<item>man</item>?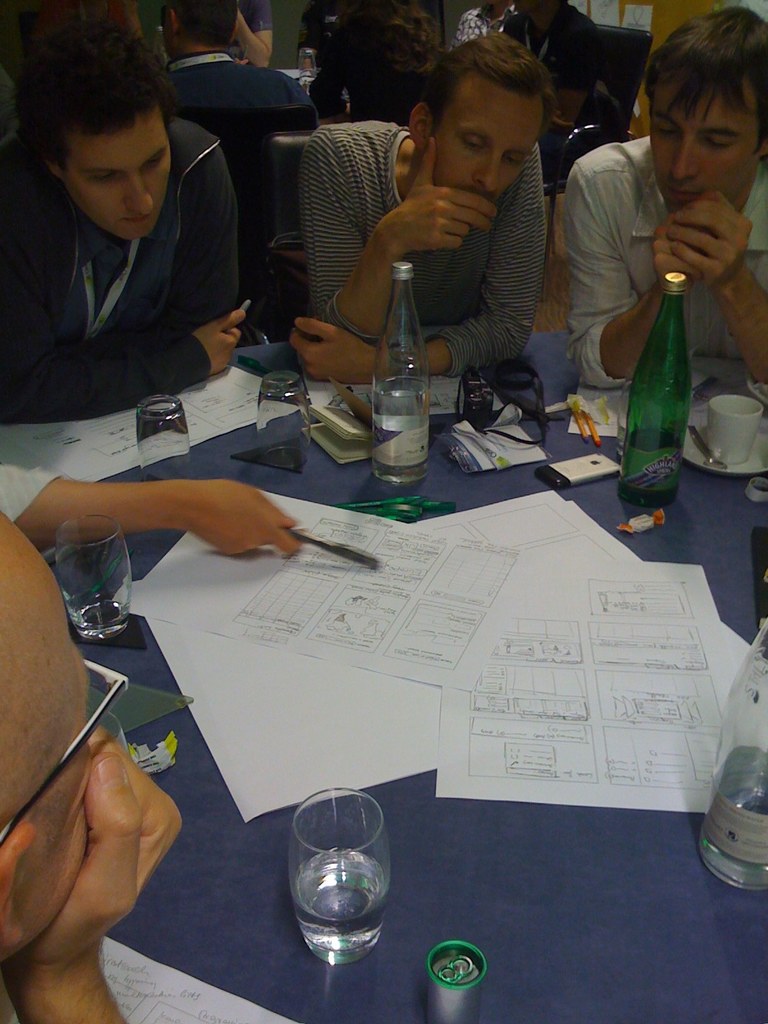
568,4,767,395
